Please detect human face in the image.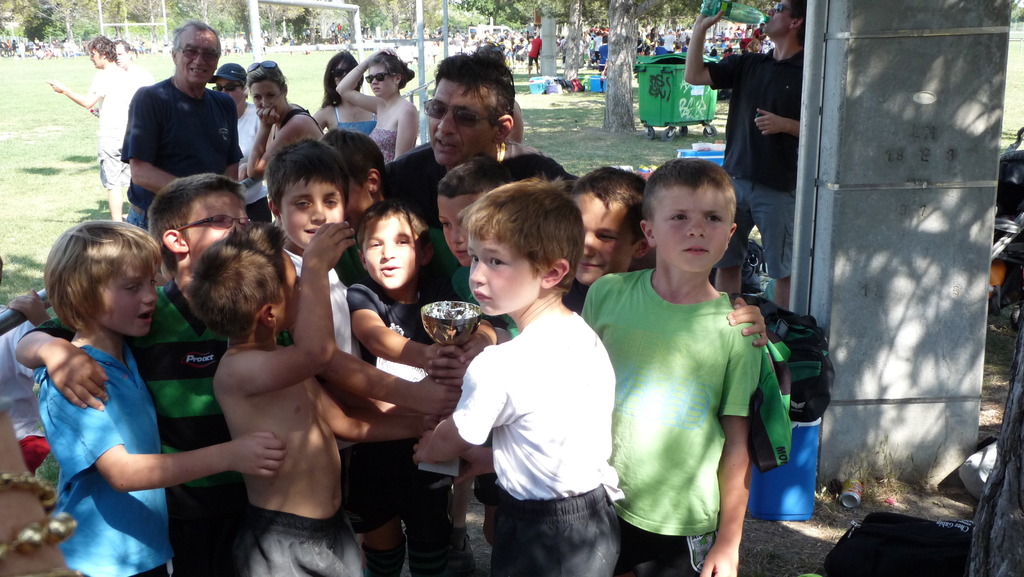
(left=463, top=233, right=544, bottom=316).
